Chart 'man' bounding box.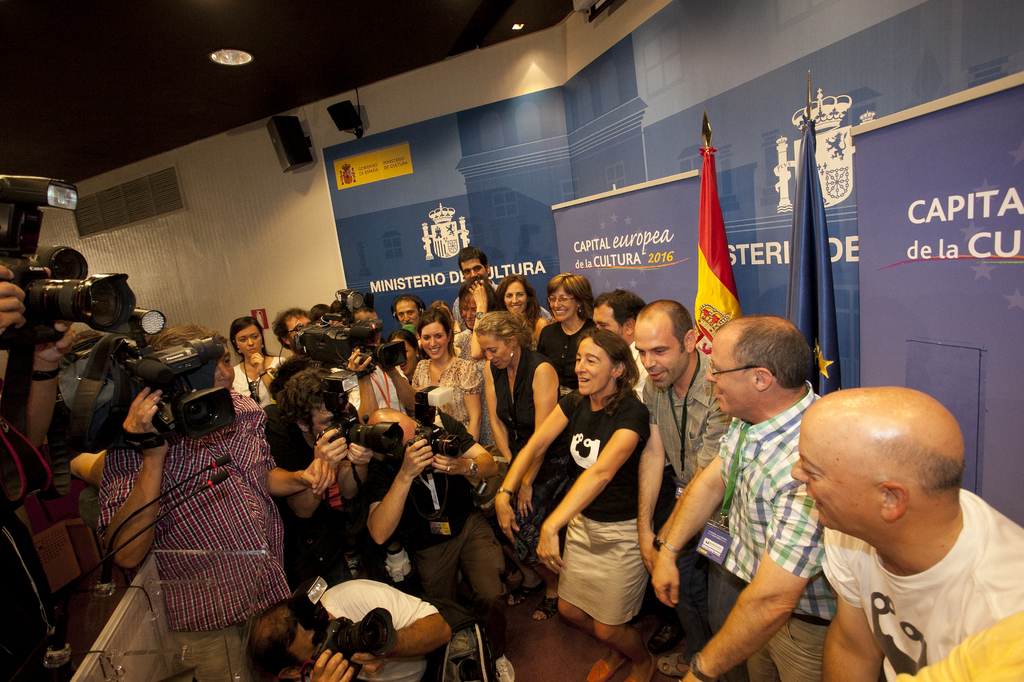
Charted: {"left": 453, "top": 247, "right": 552, "bottom": 331}.
